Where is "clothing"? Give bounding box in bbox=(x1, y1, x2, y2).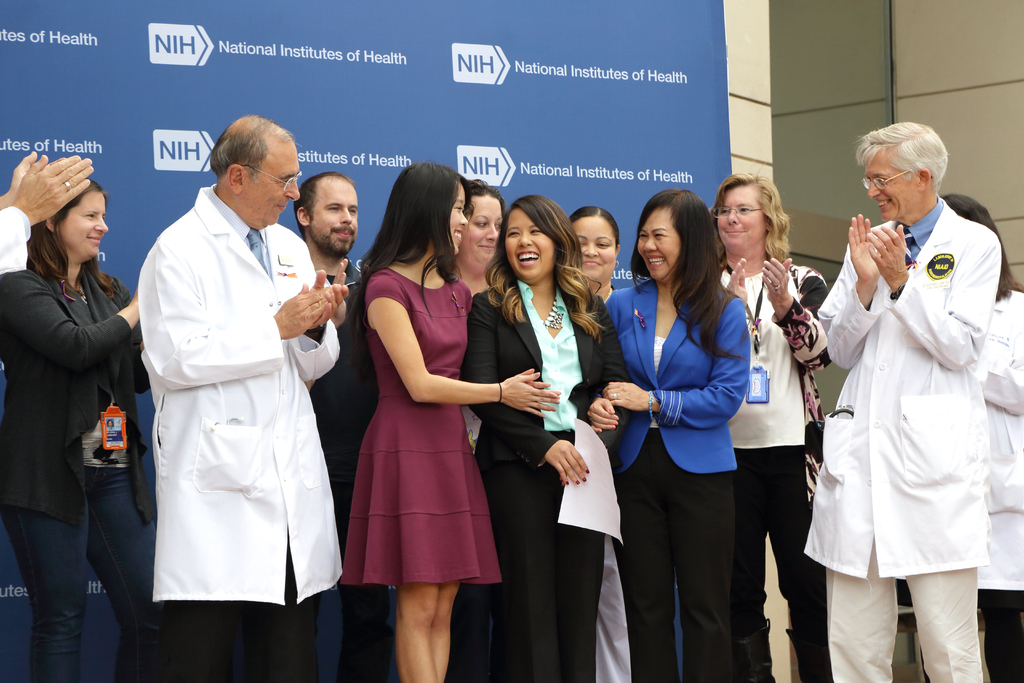
bbox=(461, 288, 632, 680).
